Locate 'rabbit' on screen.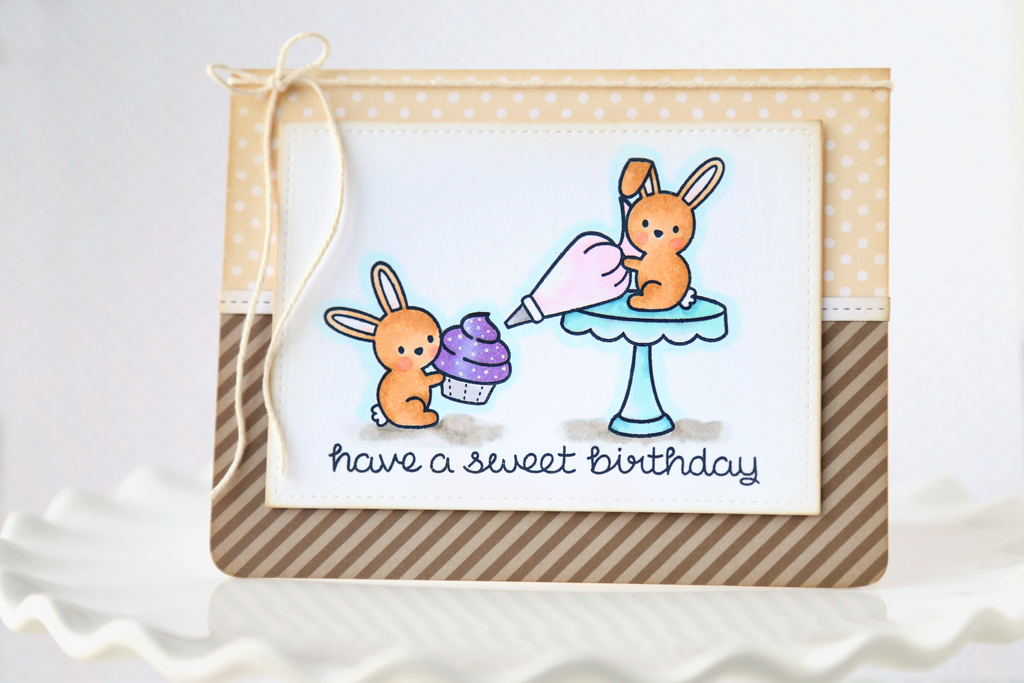
On screen at [322,260,445,428].
